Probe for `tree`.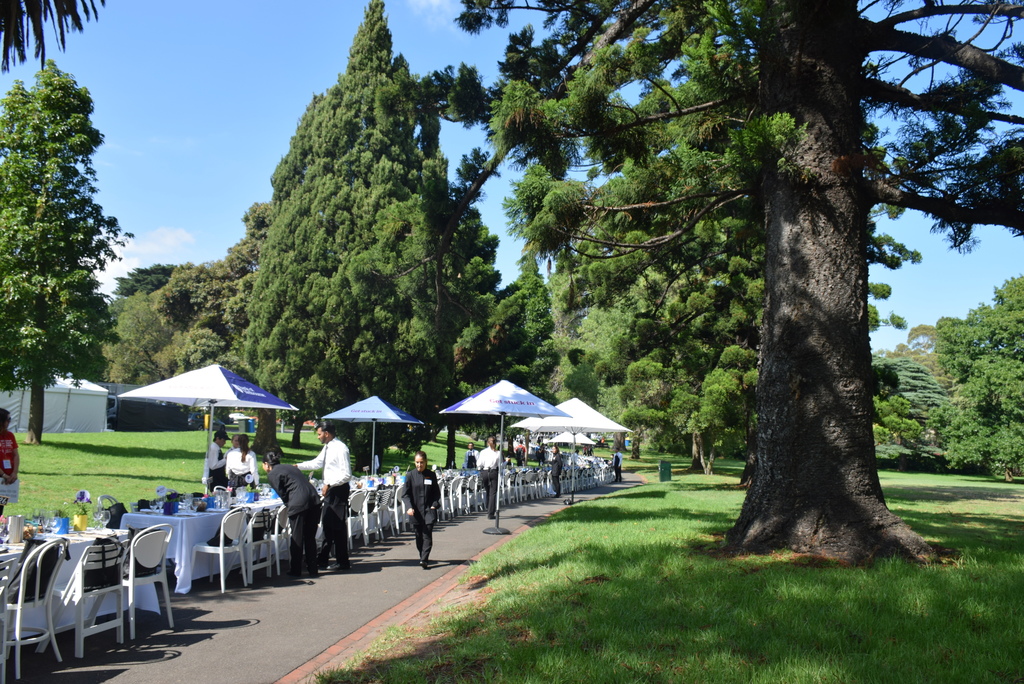
Probe result: [x1=6, y1=39, x2=125, y2=440].
